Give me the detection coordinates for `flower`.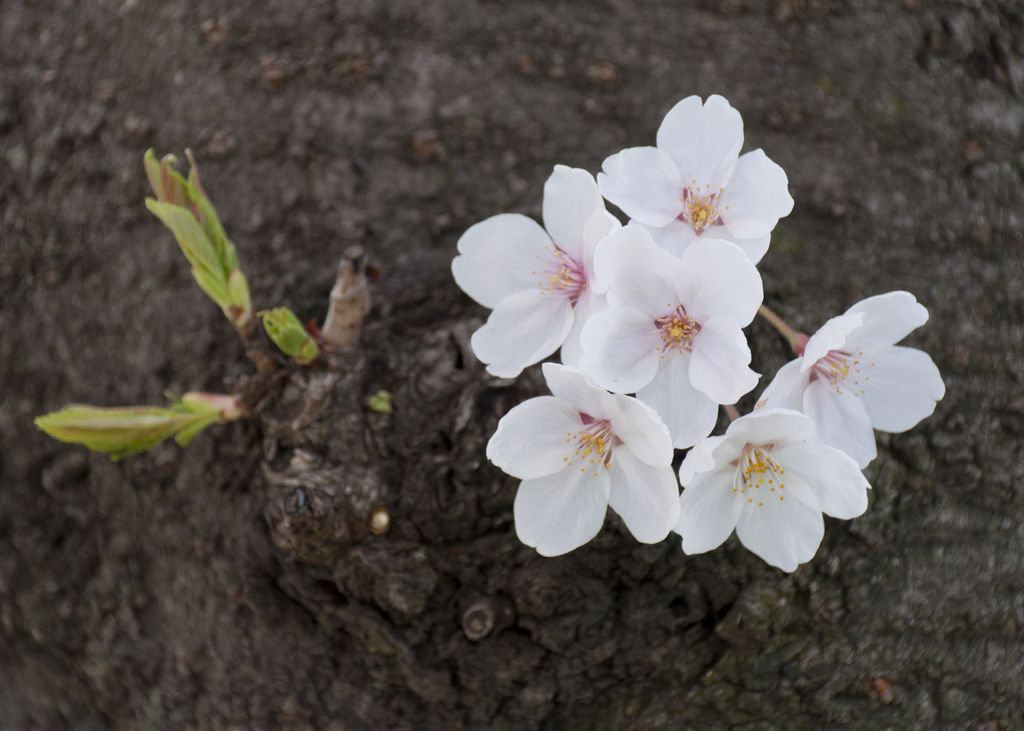
704:408:878:565.
